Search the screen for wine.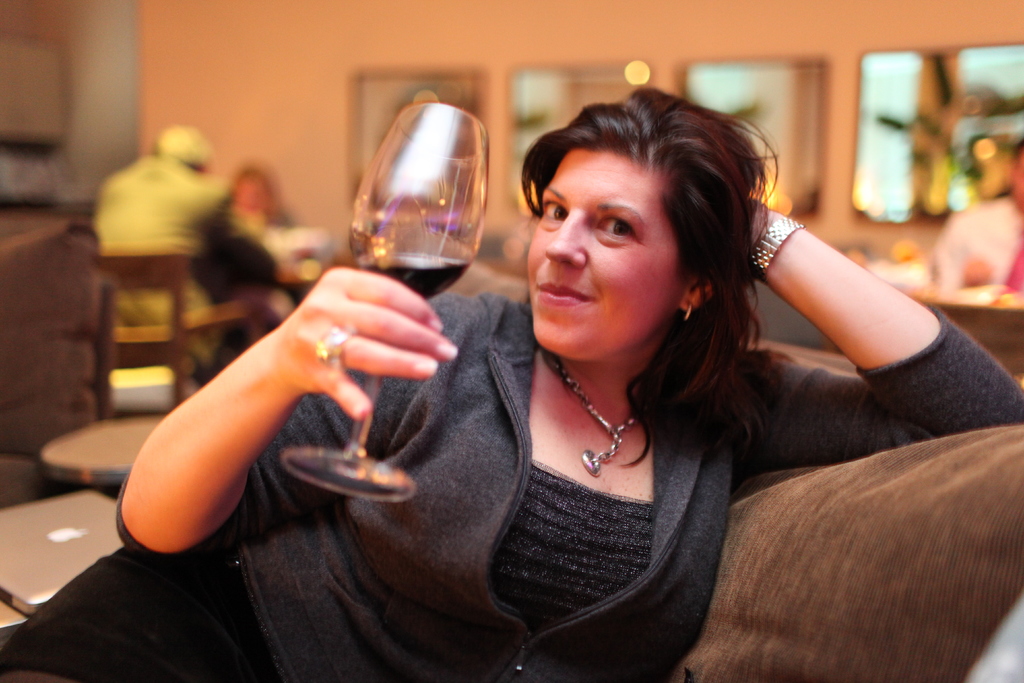
Found at [left=350, top=252, right=465, bottom=298].
